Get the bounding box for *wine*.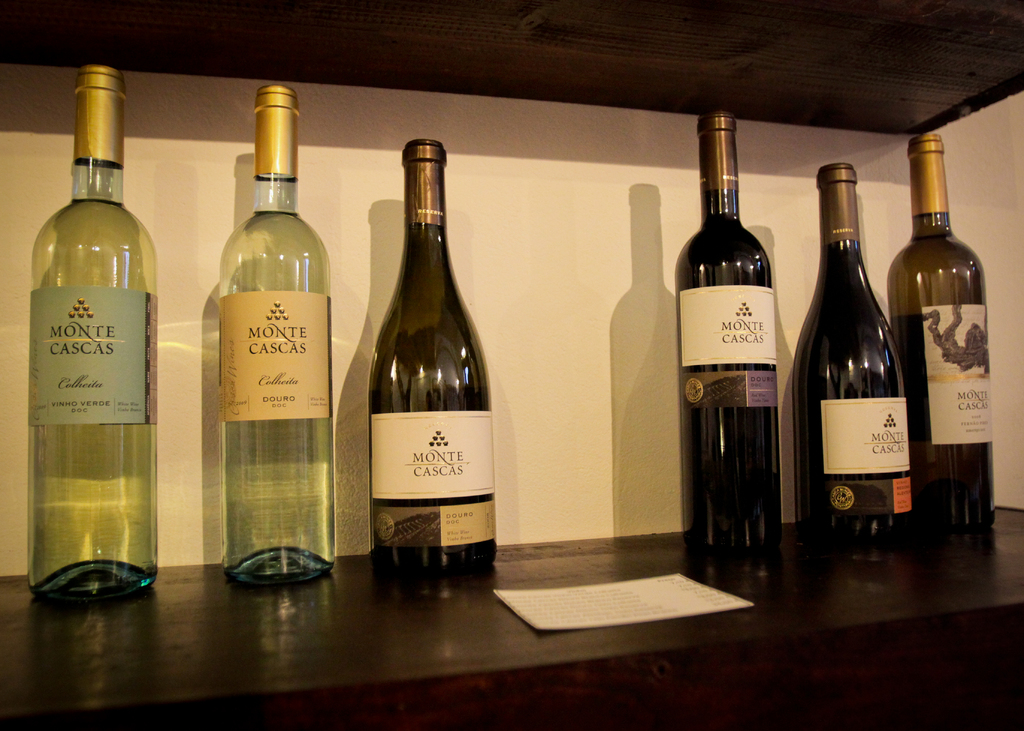
bbox(211, 81, 340, 593).
